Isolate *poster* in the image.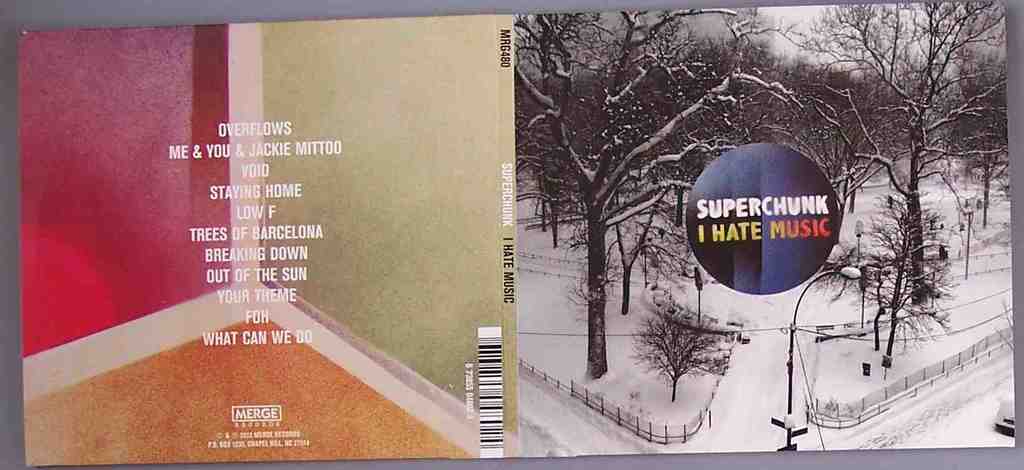
Isolated region: [left=19, top=0, right=1012, bottom=469].
